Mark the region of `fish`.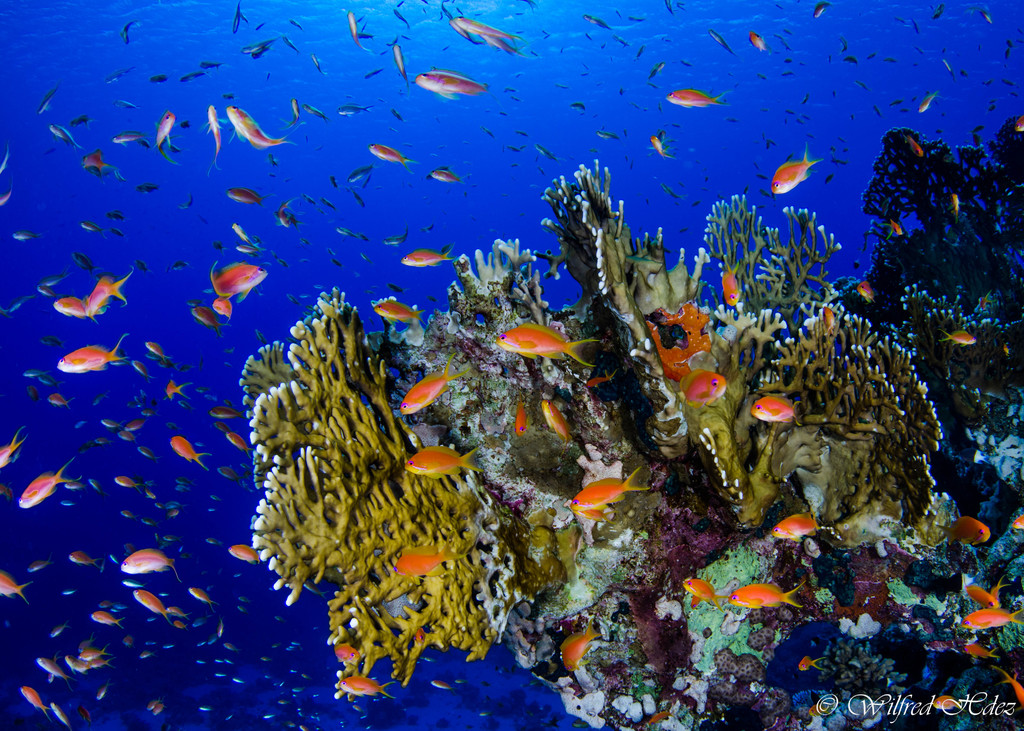
Region: <bbox>682, 369, 725, 404</bbox>.
